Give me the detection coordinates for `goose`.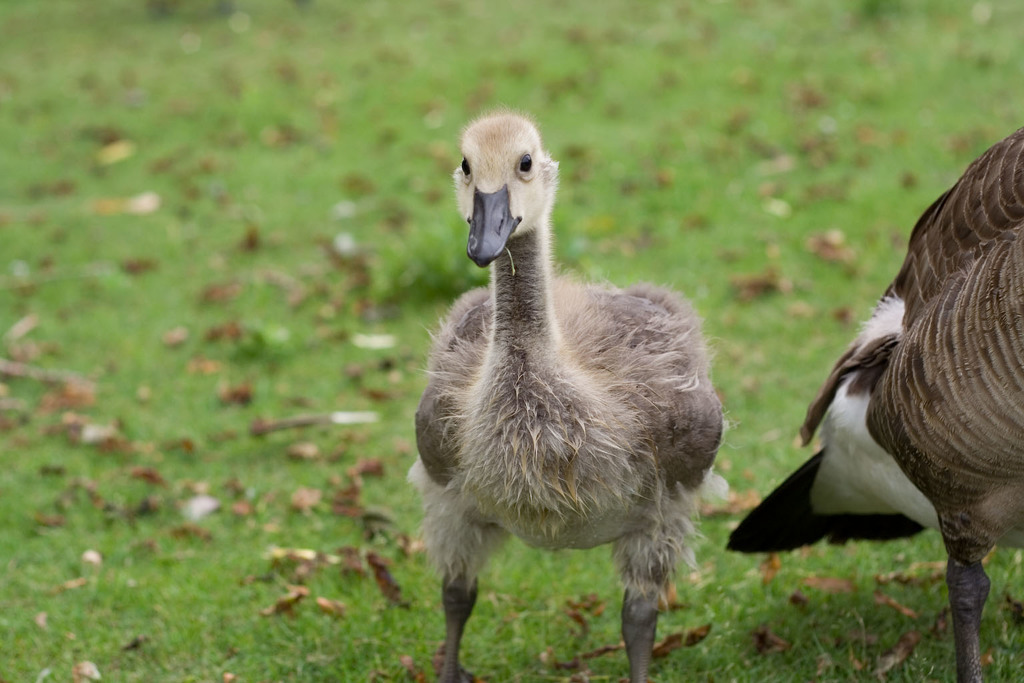
723 131 1023 682.
